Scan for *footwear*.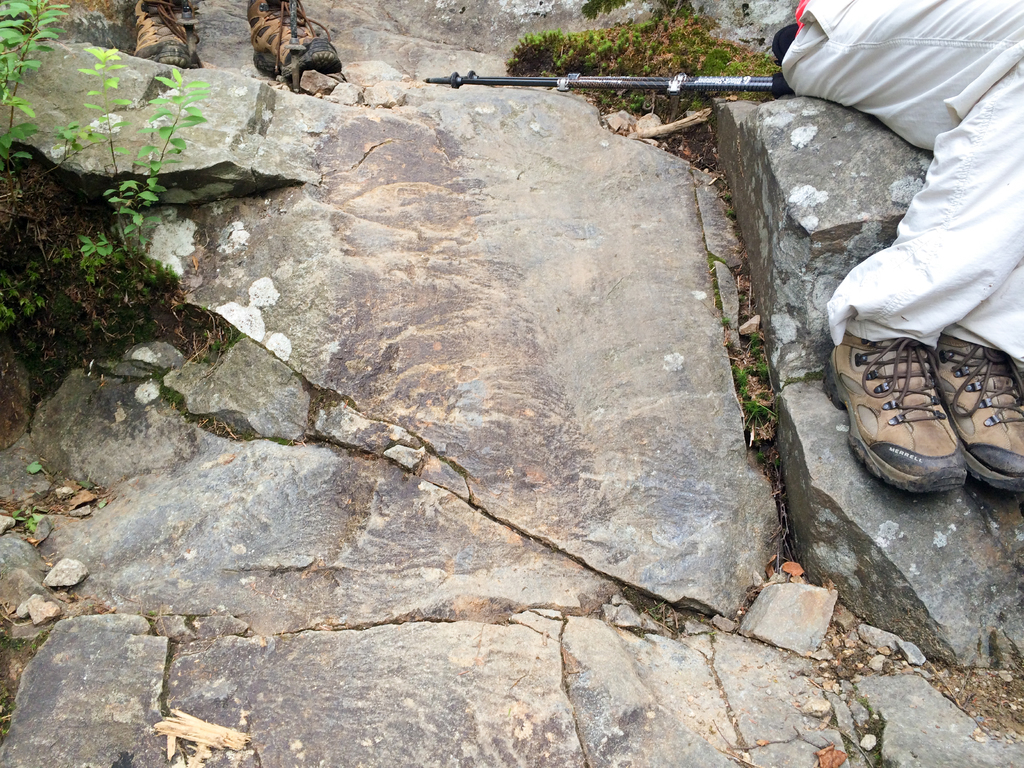
Scan result: detection(133, 0, 200, 65).
